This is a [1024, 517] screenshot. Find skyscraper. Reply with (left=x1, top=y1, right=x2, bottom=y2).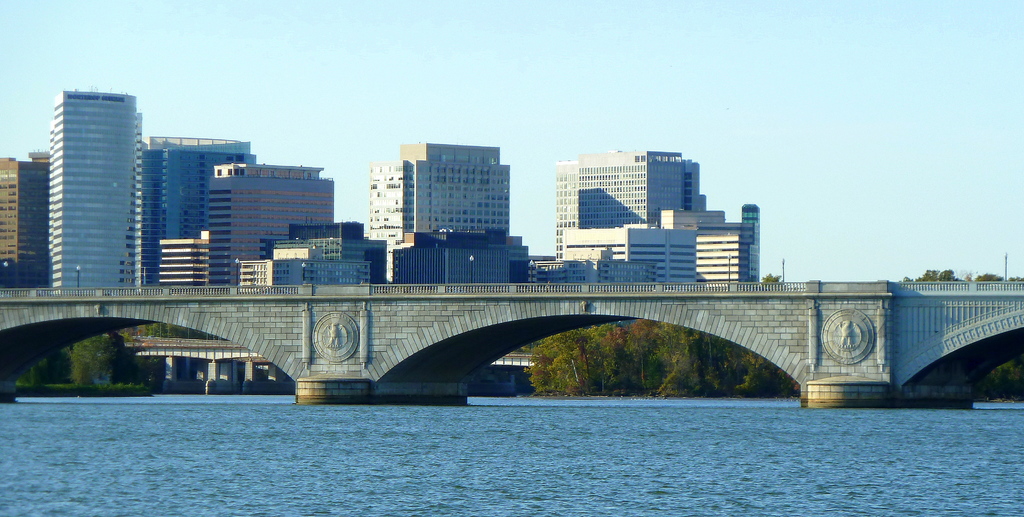
(left=143, top=135, right=255, bottom=282).
